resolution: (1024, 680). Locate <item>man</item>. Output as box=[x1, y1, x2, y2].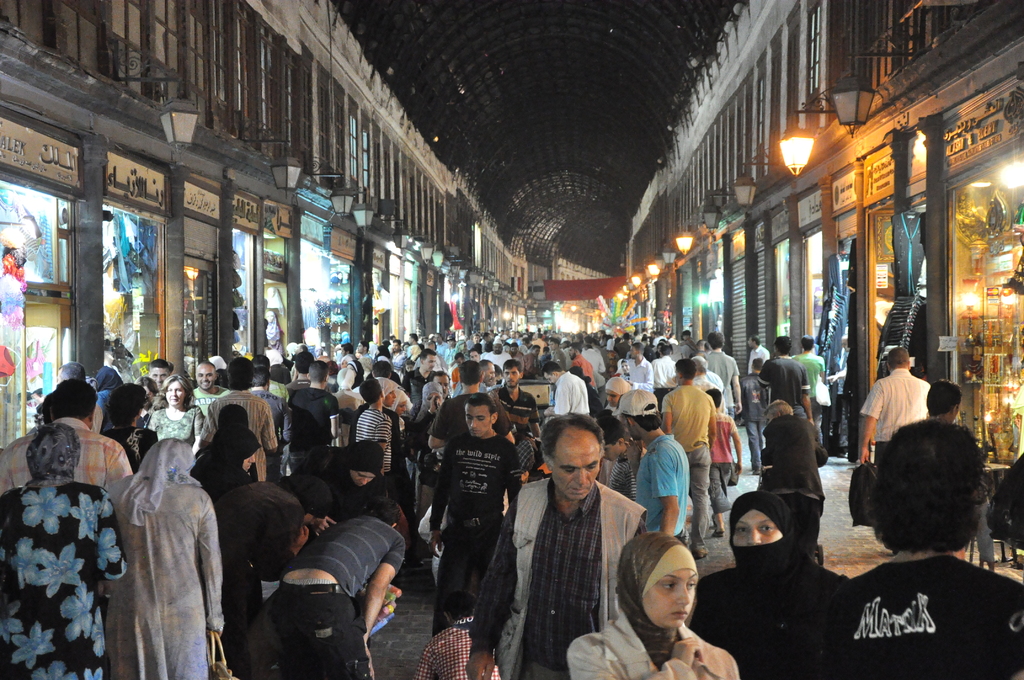
box=[494, 410, 634, 670].
